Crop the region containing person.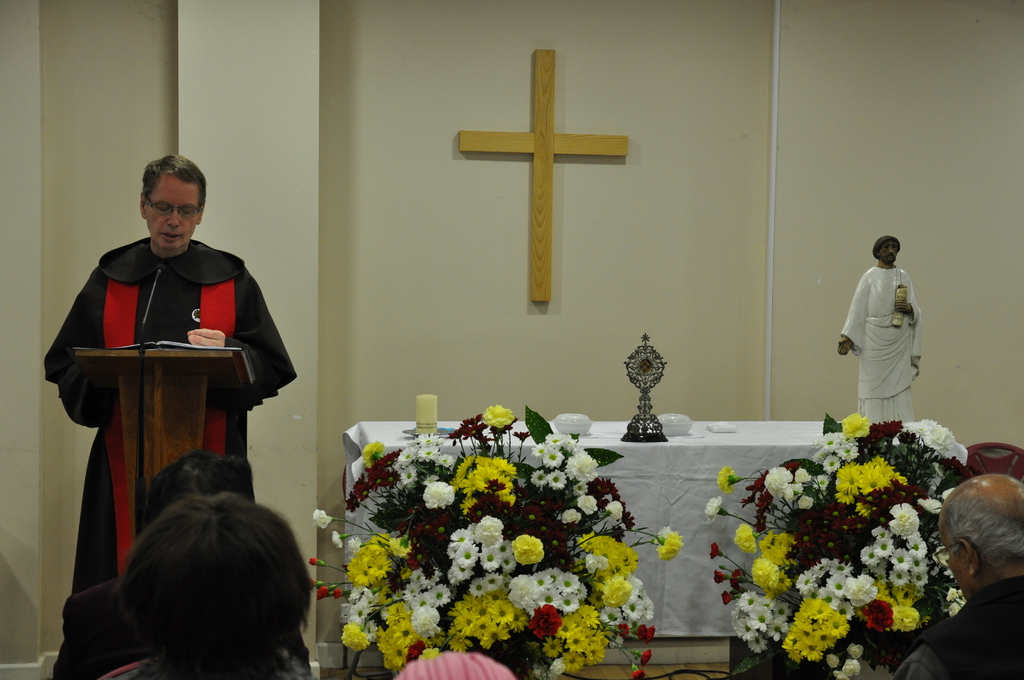
Crop region: [left=47, top=154, right=298, bottom=679].
